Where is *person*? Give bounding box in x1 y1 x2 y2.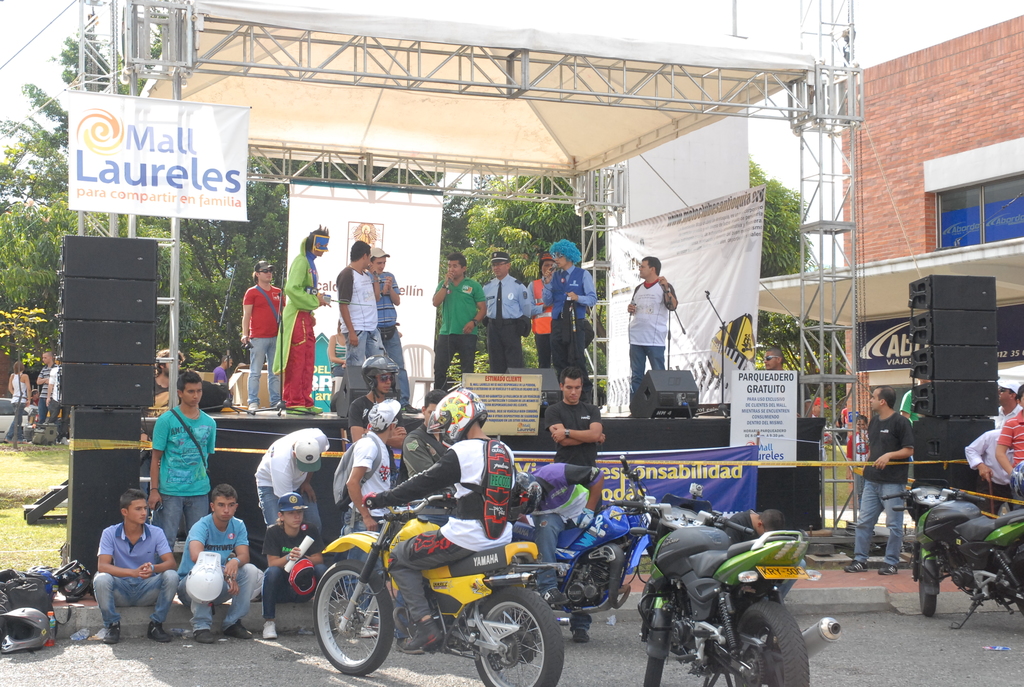
843 383 916 573.
